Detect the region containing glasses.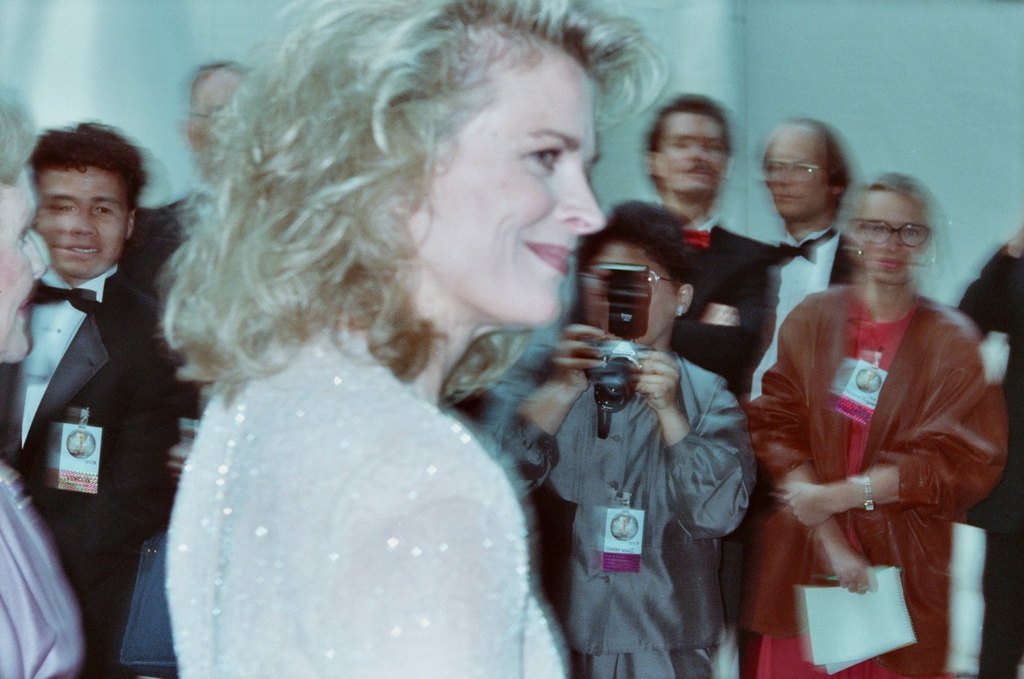
x1=760, y1=159, x2=829, y2=185.
